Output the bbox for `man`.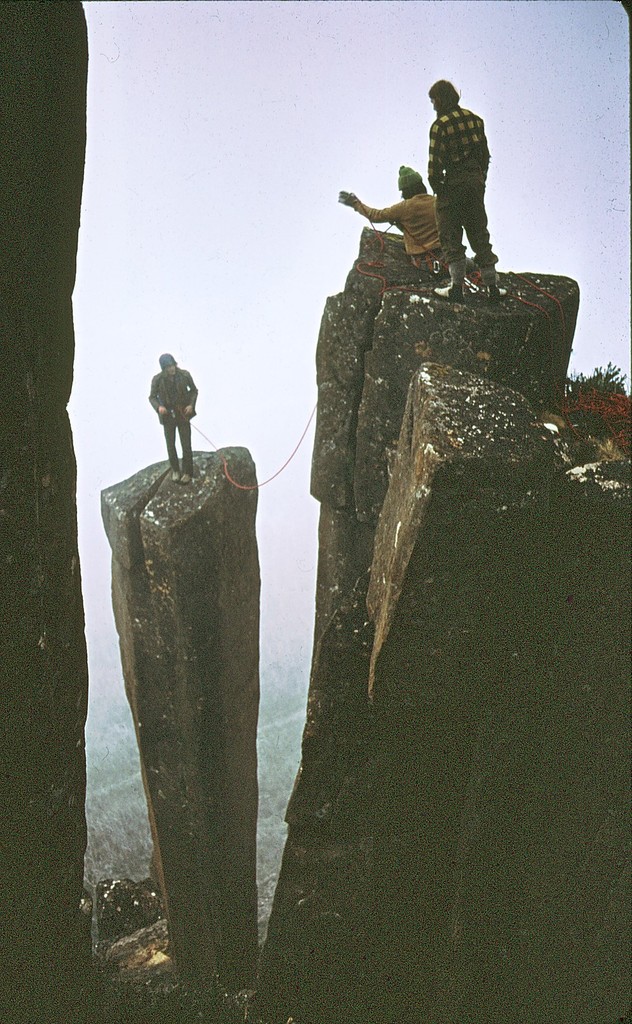
(x1=427, y1=76, x2=504, y2=302).
